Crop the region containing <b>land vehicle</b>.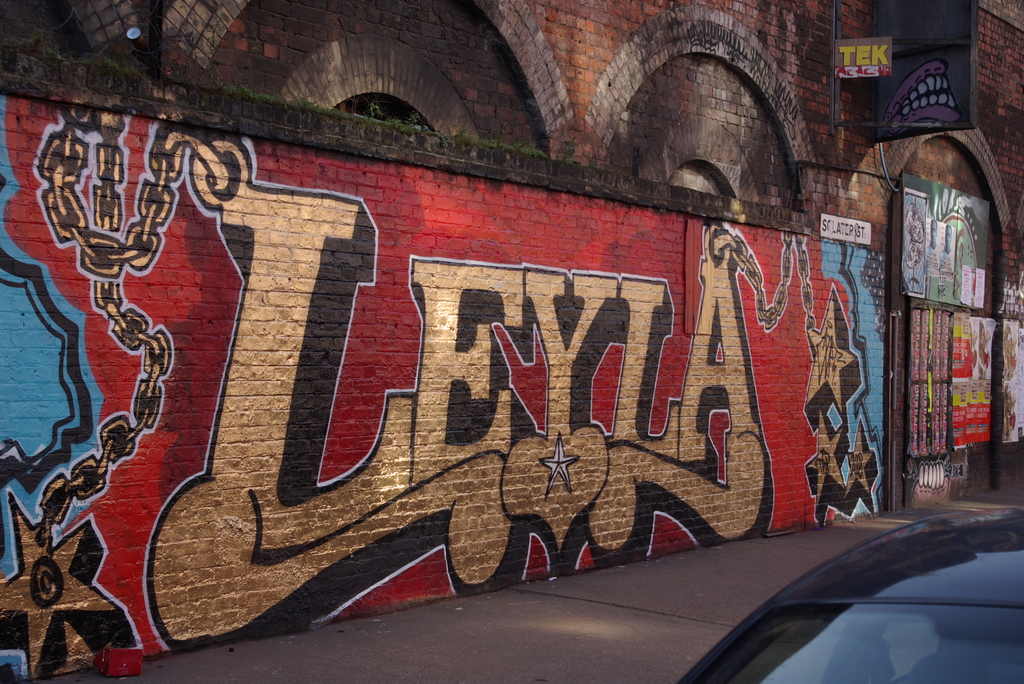
Crop region: x1=679, y1=507, x2=1023, y2=683.
